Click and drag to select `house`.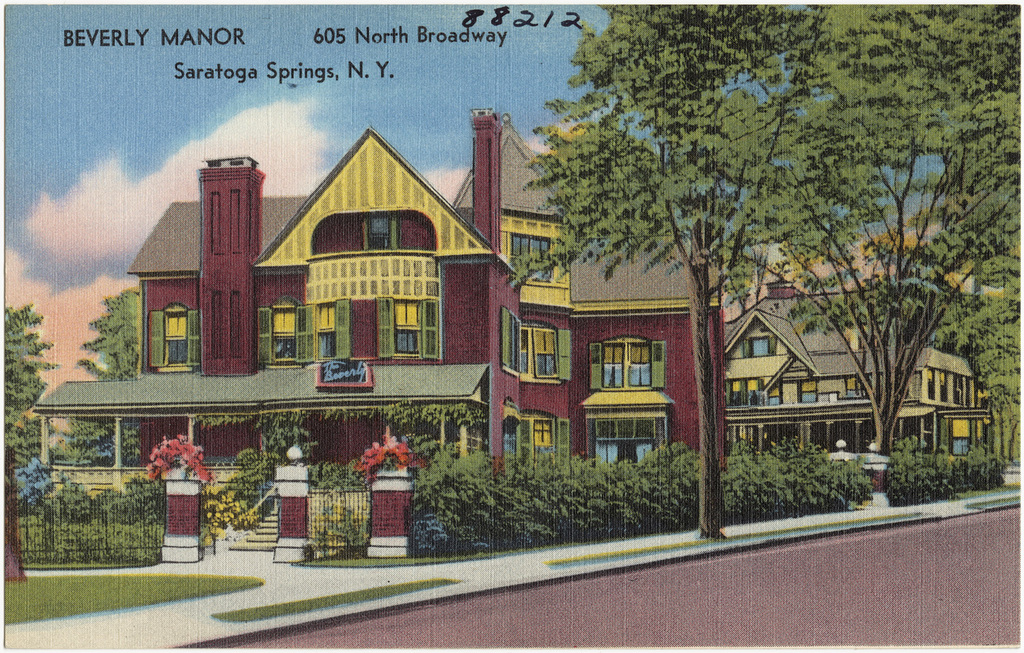
Selection: bbox(106, 106, 845, 540).
